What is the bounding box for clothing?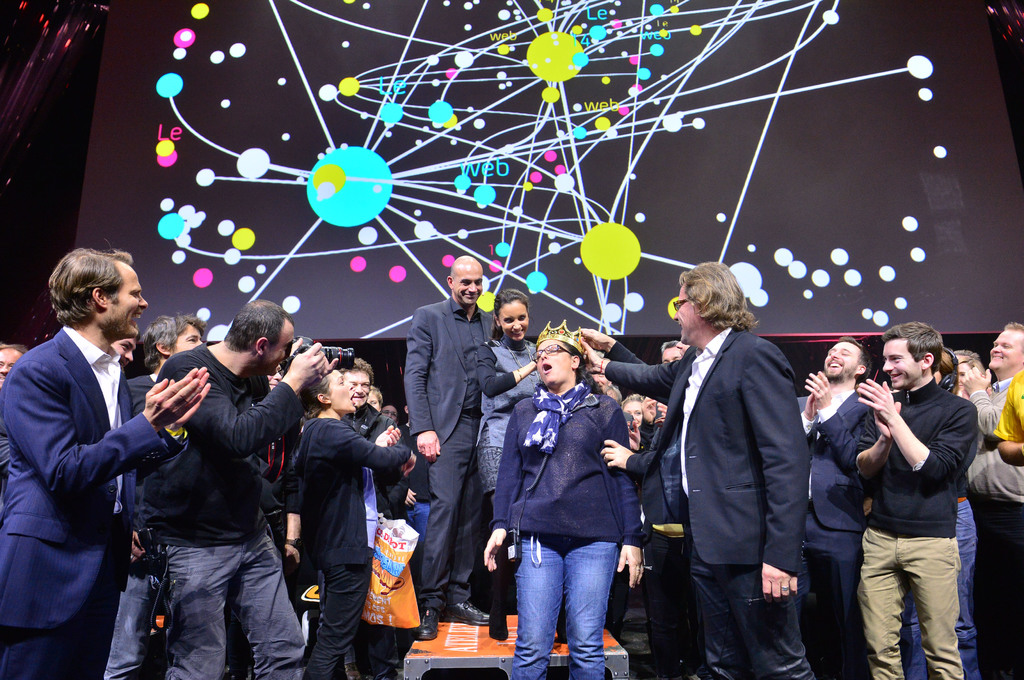
region(401, 297, 497, 458).
